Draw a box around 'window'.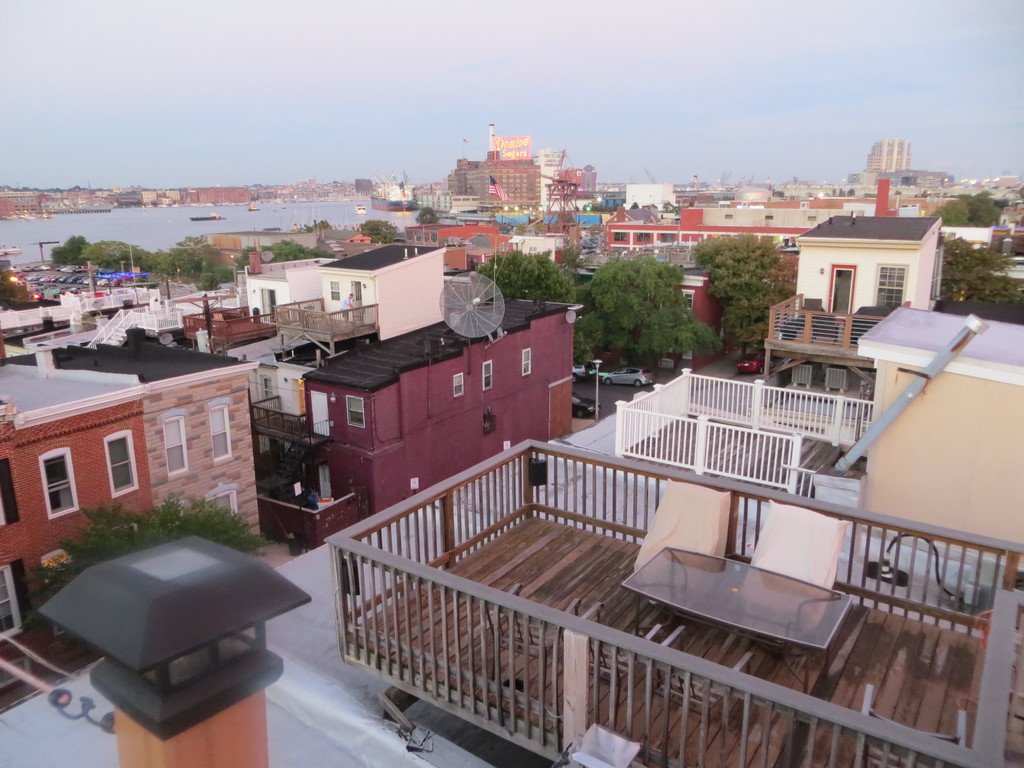
452,369,467,396.
